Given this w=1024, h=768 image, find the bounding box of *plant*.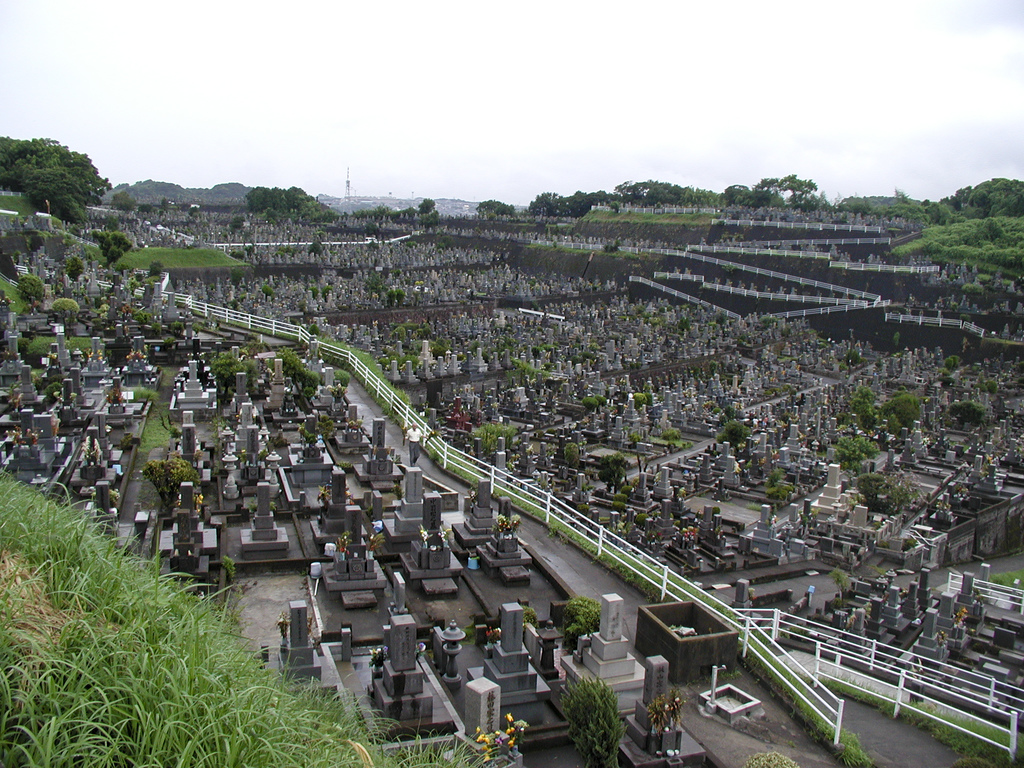
select_region(13, 273, 45, 307).
